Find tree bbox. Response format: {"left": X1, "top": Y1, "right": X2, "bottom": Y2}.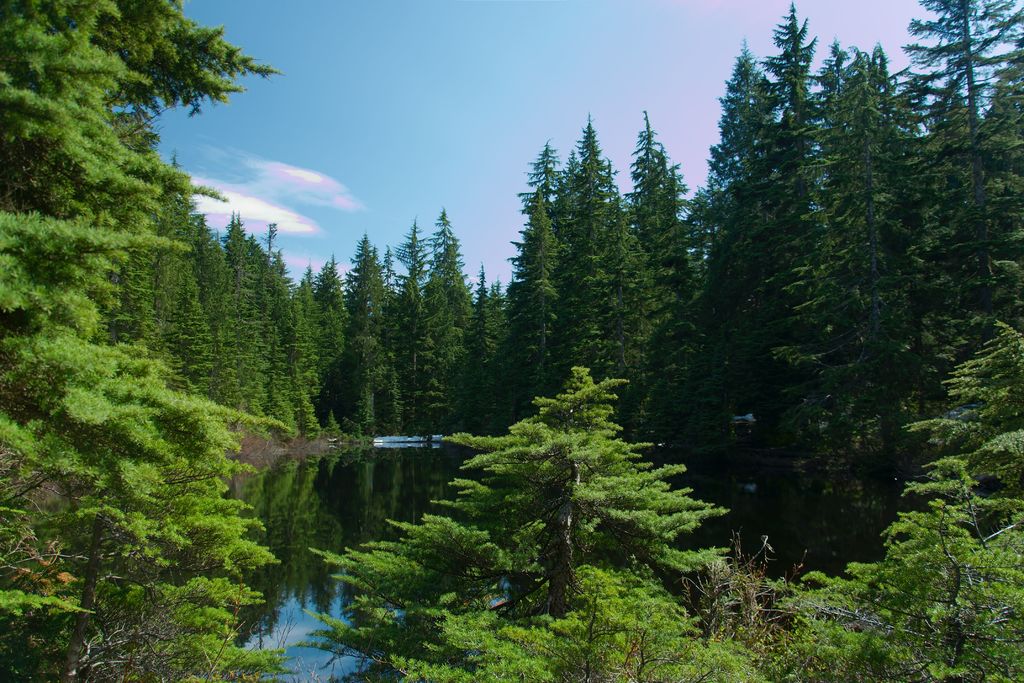
{"left": 558, "top": 128, "right": 648, "bottom": 390}.
